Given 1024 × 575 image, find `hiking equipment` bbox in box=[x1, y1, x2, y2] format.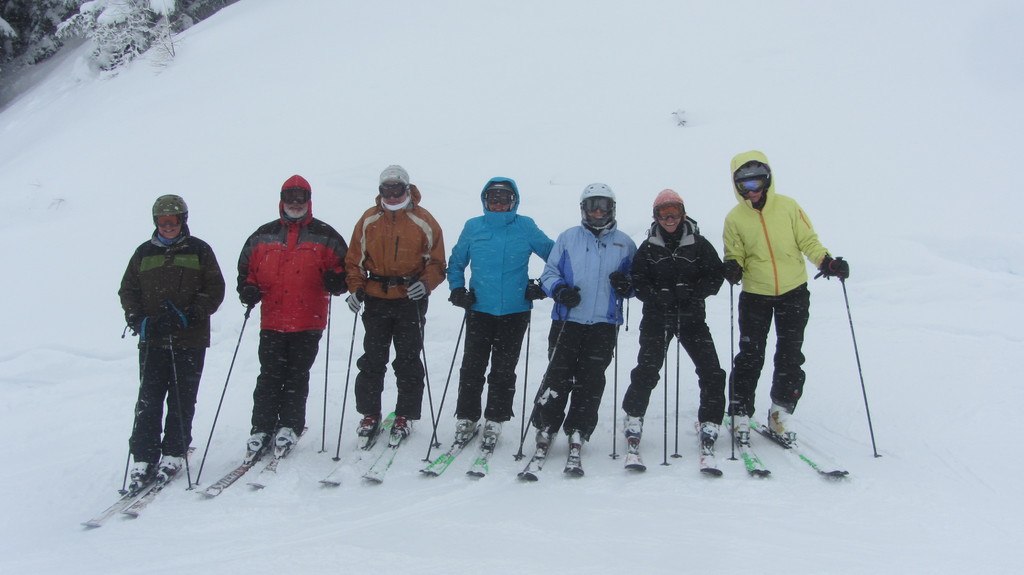
box=[189, 301, 256, 484].
